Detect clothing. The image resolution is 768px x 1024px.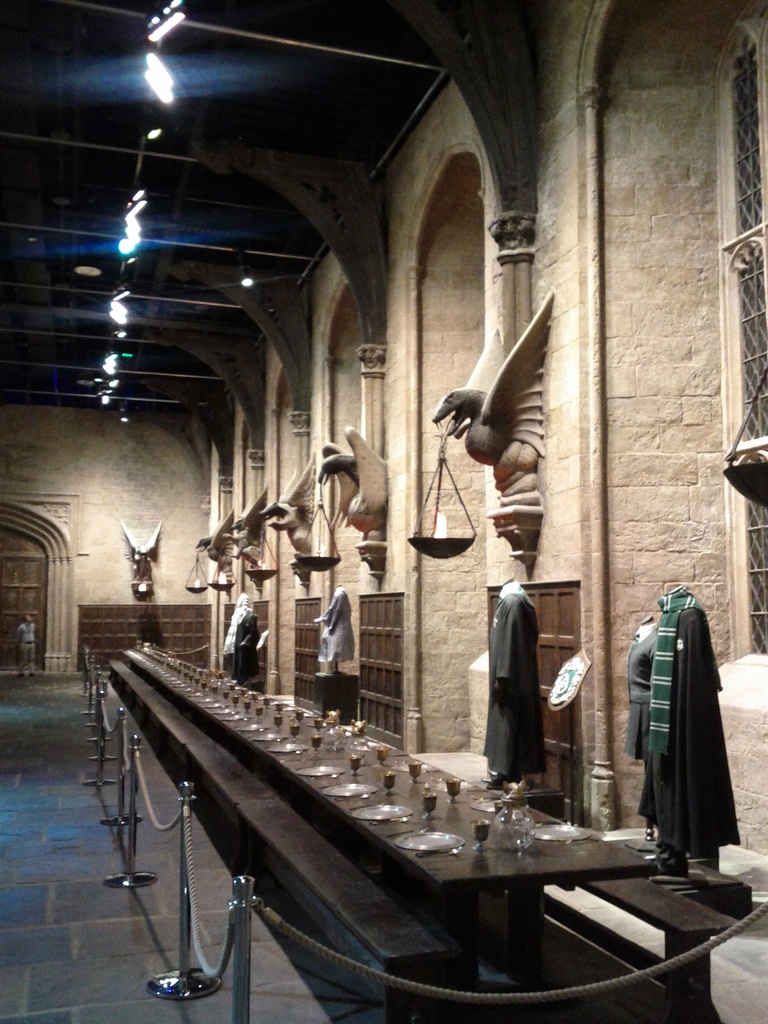
[313, 586, 357, 657].
